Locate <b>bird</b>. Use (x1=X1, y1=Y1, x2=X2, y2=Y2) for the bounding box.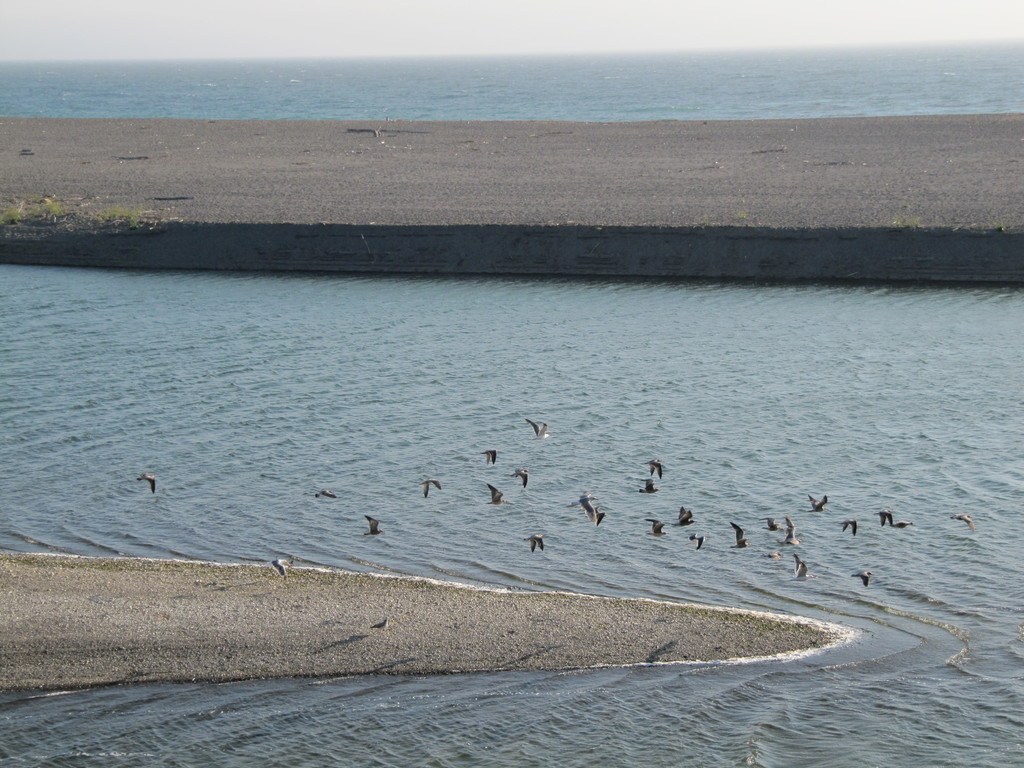
(x1=872, y1=509, x2=893, y2=525).
